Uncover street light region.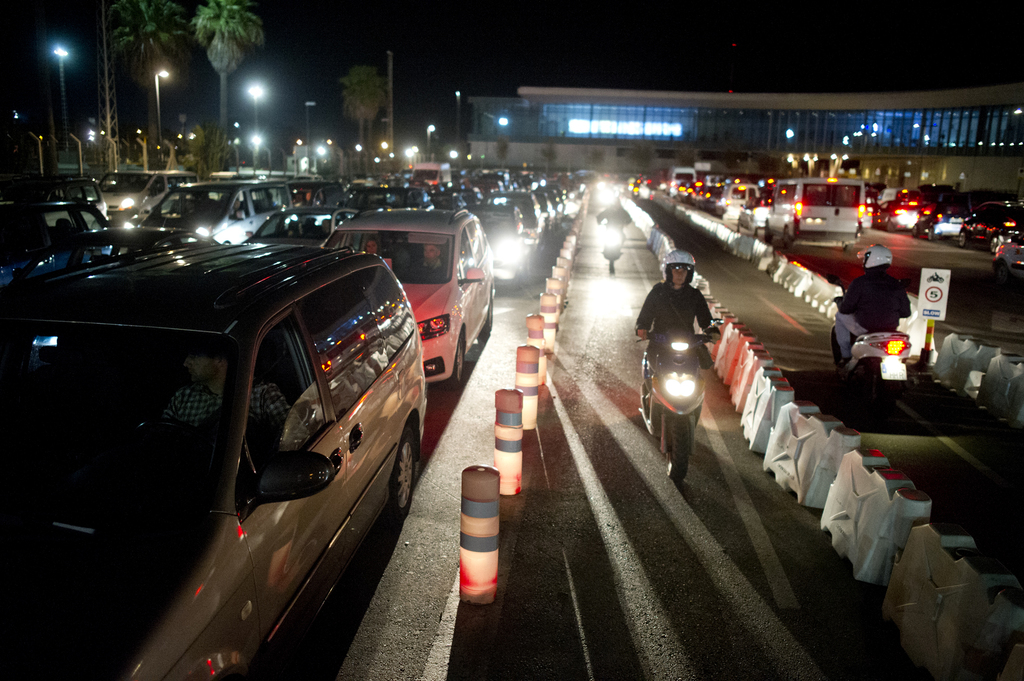
Uncovered: (left=422, top=123, right=436, bottom=150).
